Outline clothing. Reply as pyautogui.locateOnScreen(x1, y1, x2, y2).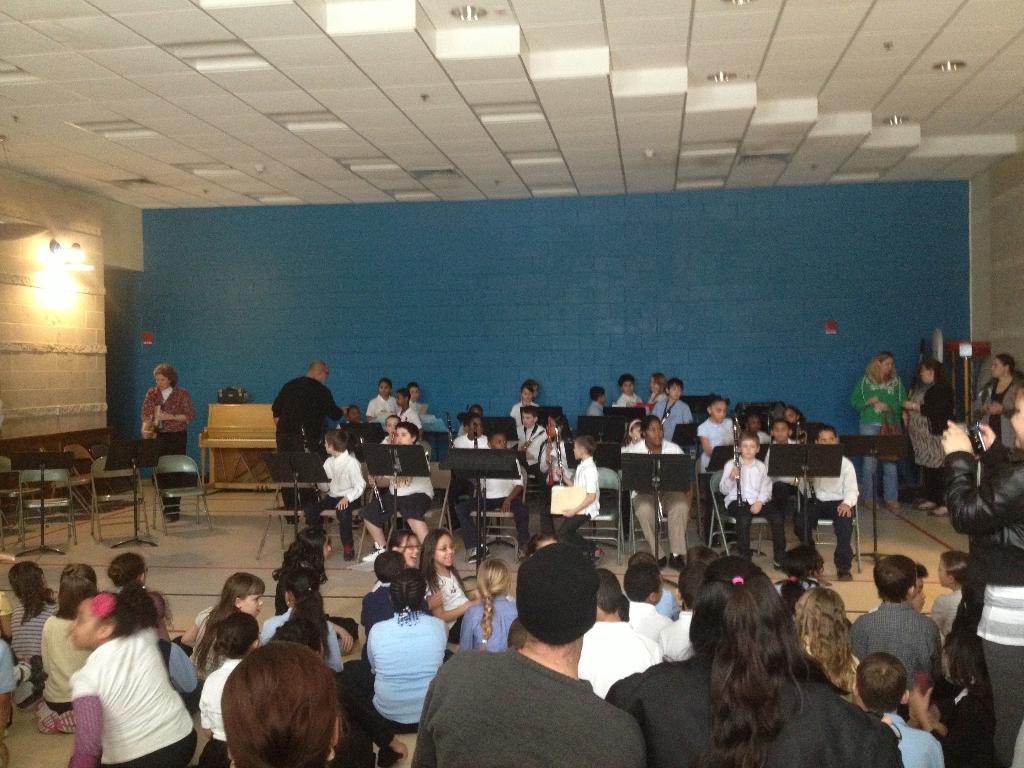
pyautogui.locateOnScreen(965, 368, 1023, 462).
